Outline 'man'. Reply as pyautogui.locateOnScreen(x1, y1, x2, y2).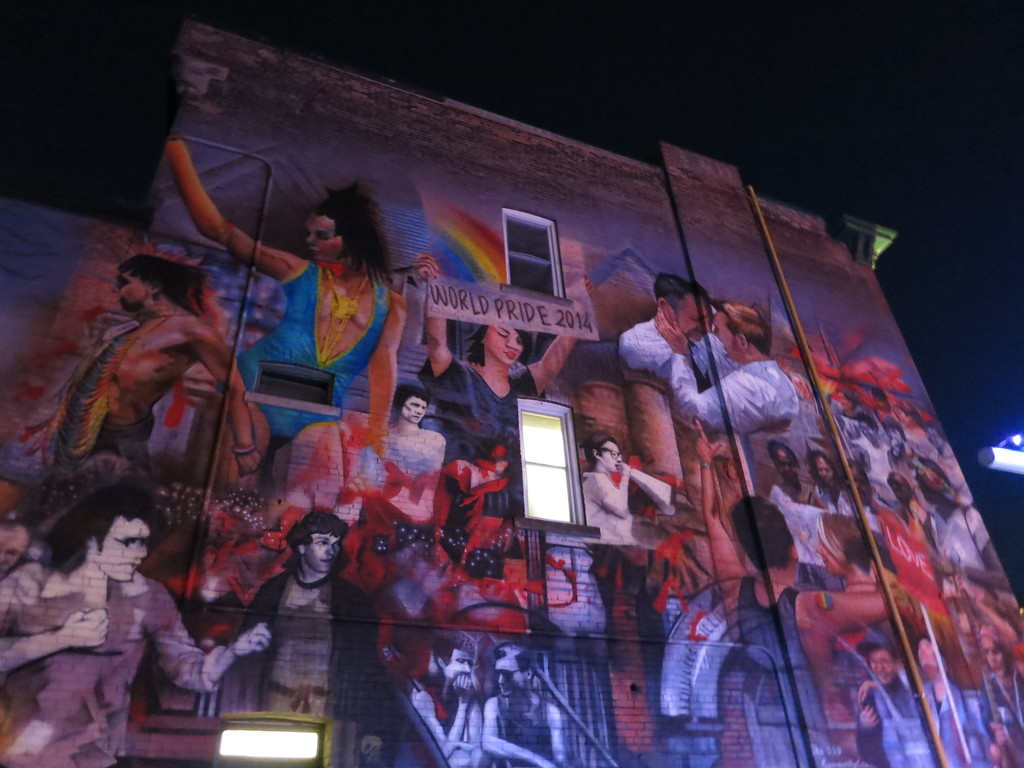
pyautogui.locateOnScreen(854, 636, 922, 767).
